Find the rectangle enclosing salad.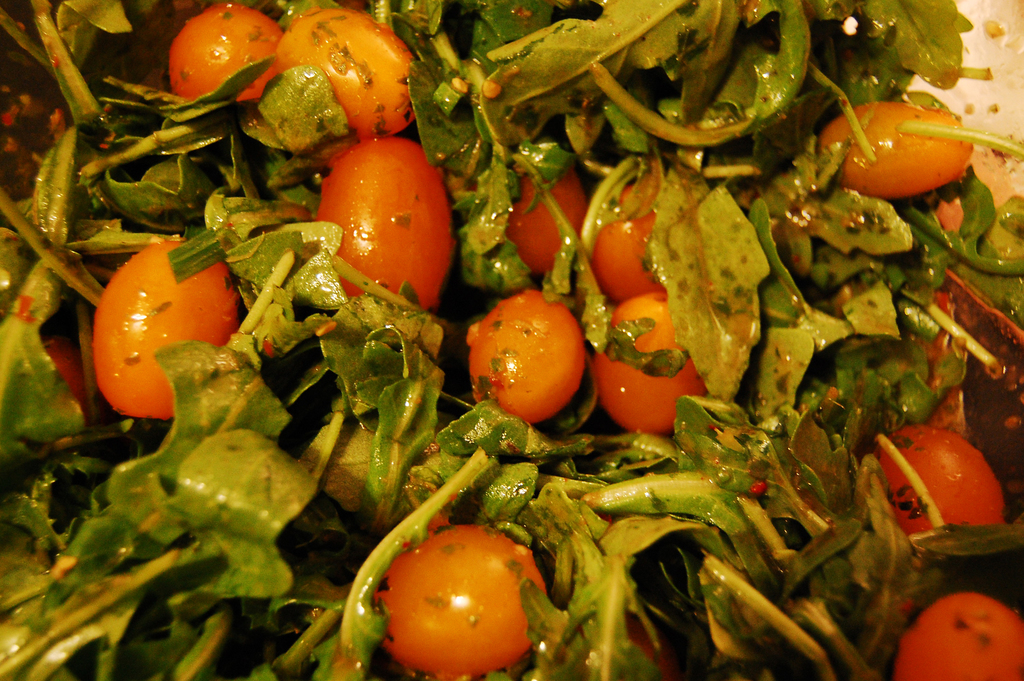
<box>0,0,1023,680</box>.
